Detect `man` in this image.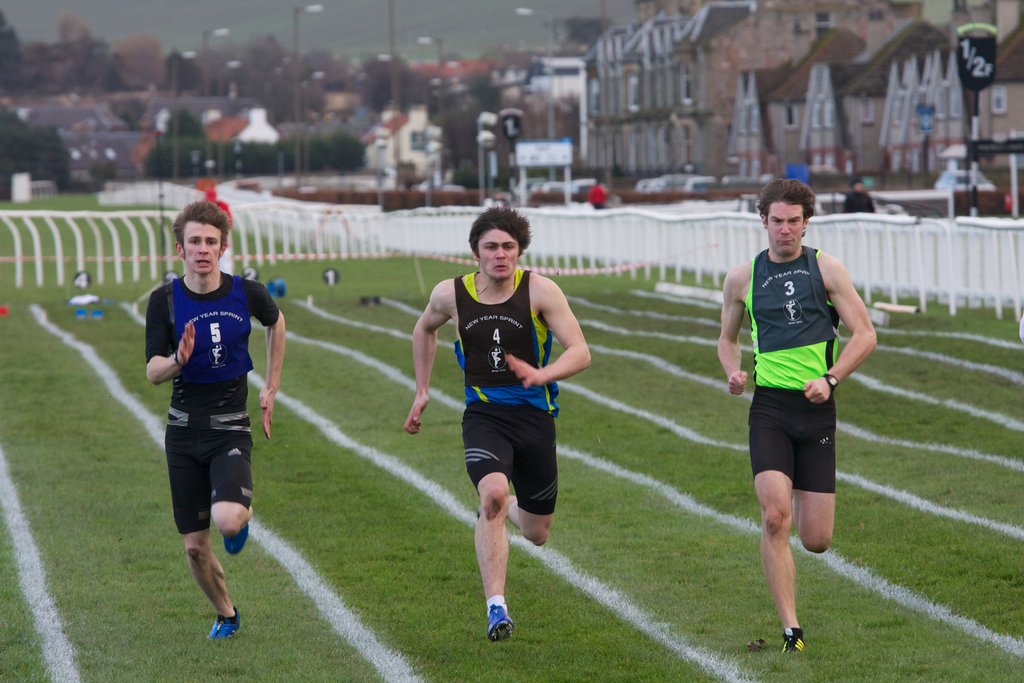
Detection: bbox(719, 182, 874, 638).
